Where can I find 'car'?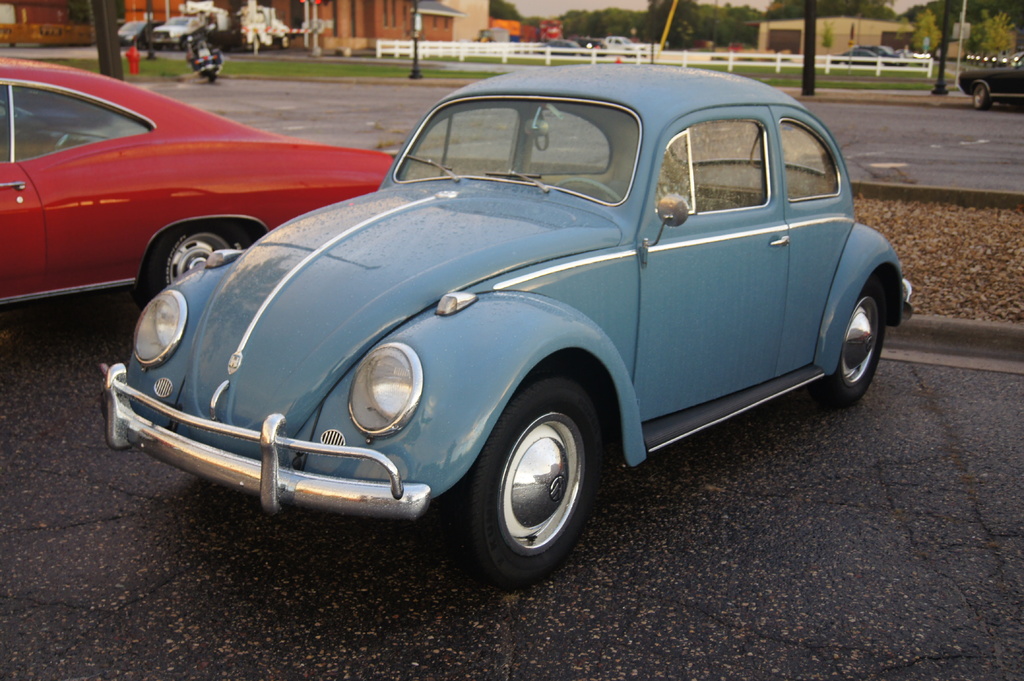
You can find it at <region>601, 35, 639, 49</region>.
